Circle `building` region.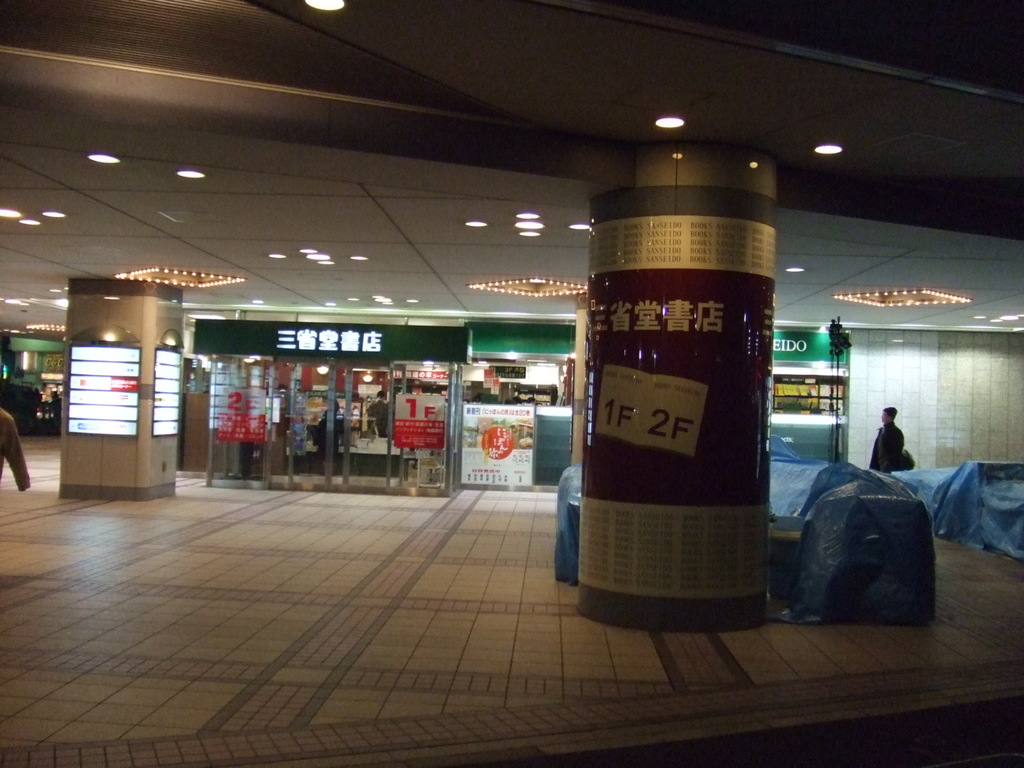
Region: (x1=0, y1=0, x2=1023, y2=767).
